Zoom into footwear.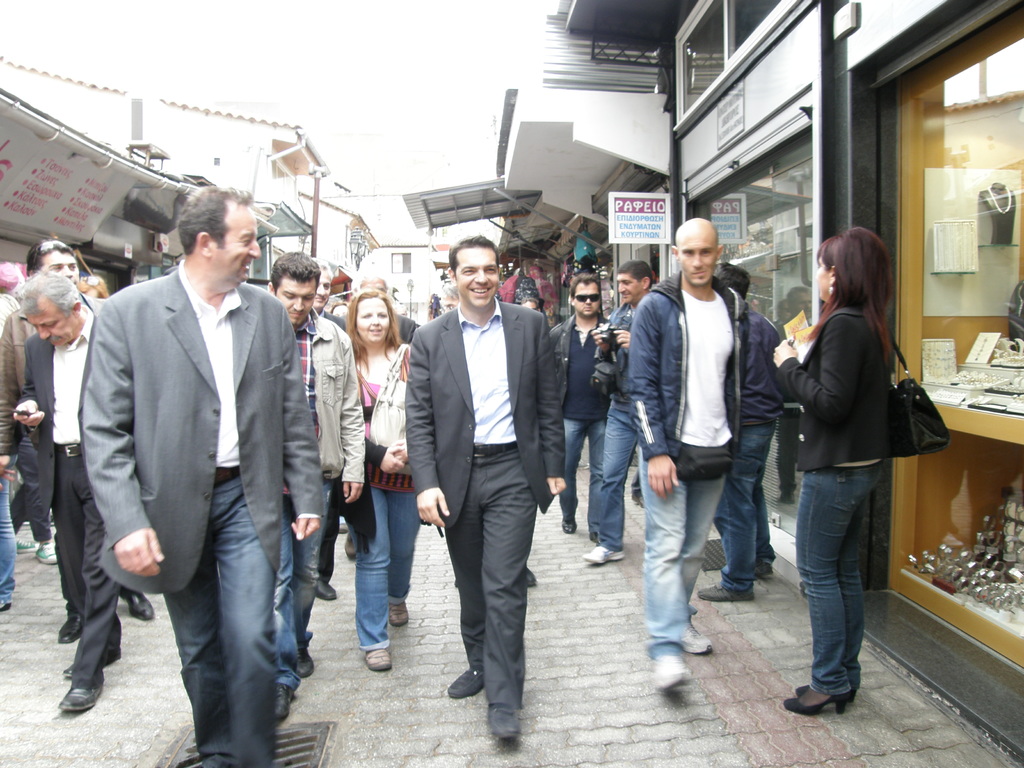
Zoom target: detection(58, 687, 102, 714).
